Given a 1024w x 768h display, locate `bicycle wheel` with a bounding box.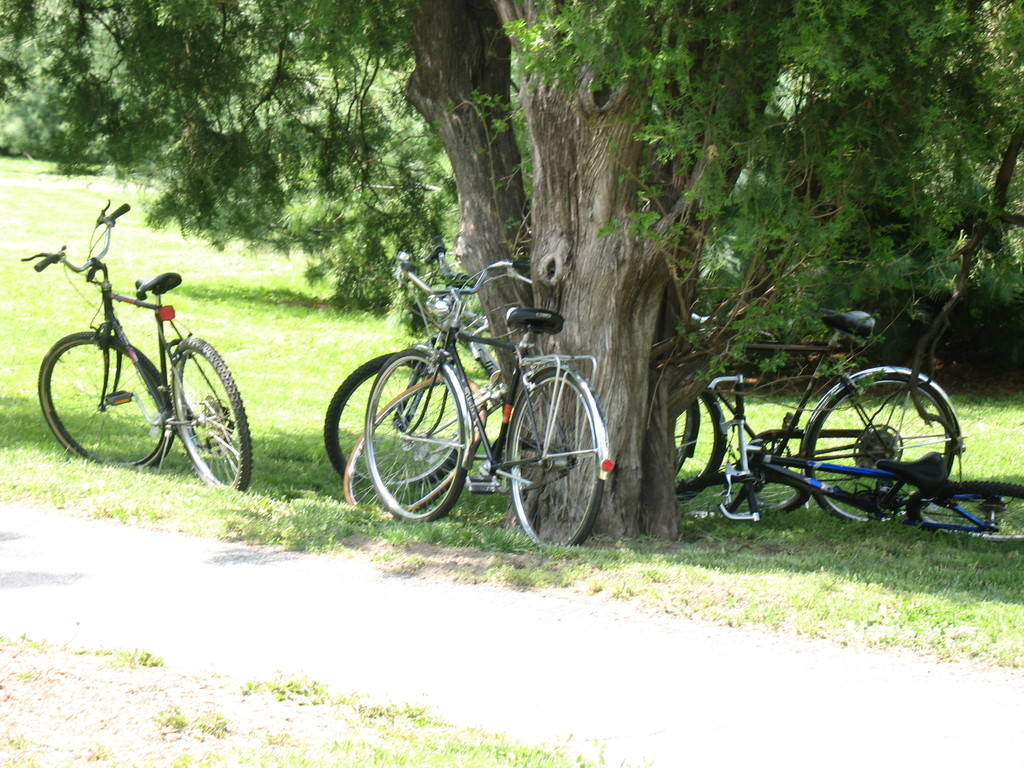
Located: Rect(804, 365, 953, 524).
